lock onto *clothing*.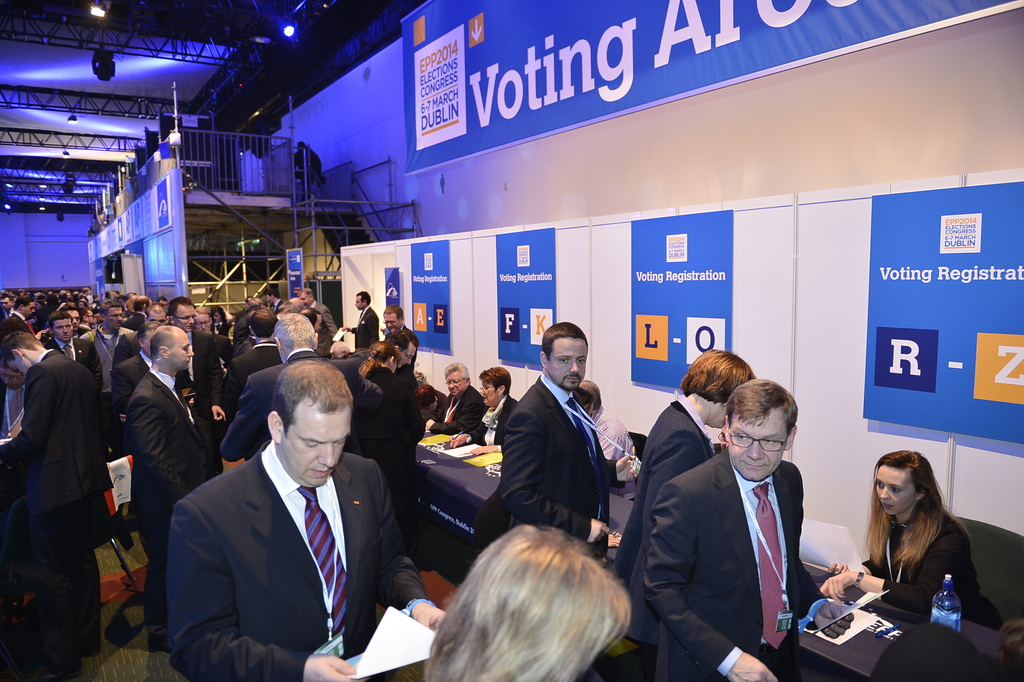
Locked: (479,376,614,541).
